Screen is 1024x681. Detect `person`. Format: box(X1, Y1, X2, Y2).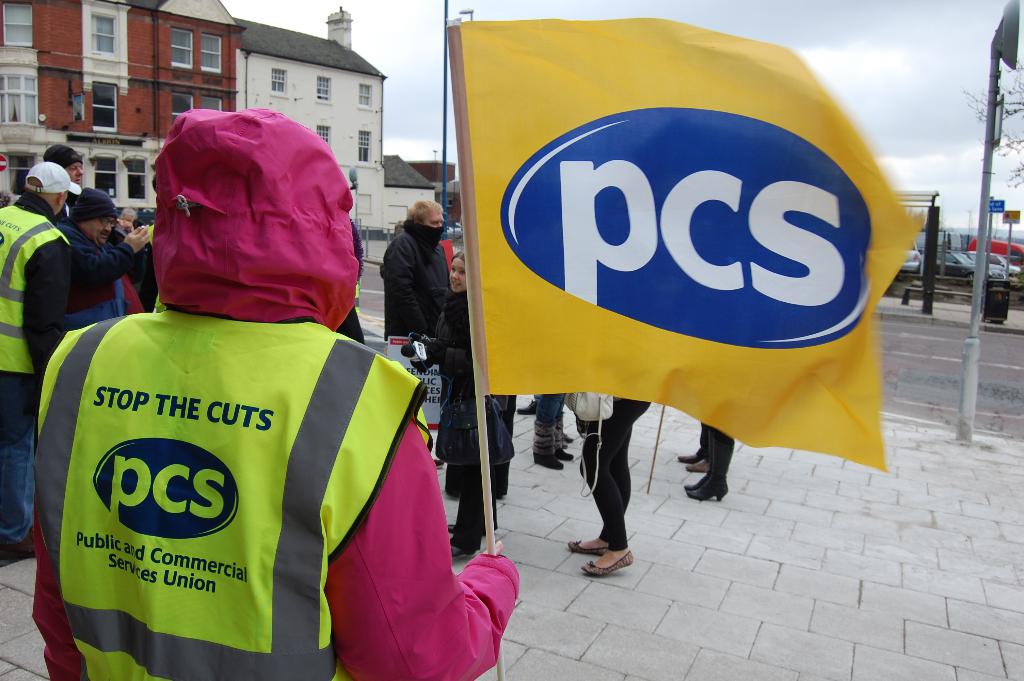
box(676, 420, 712, 473).
